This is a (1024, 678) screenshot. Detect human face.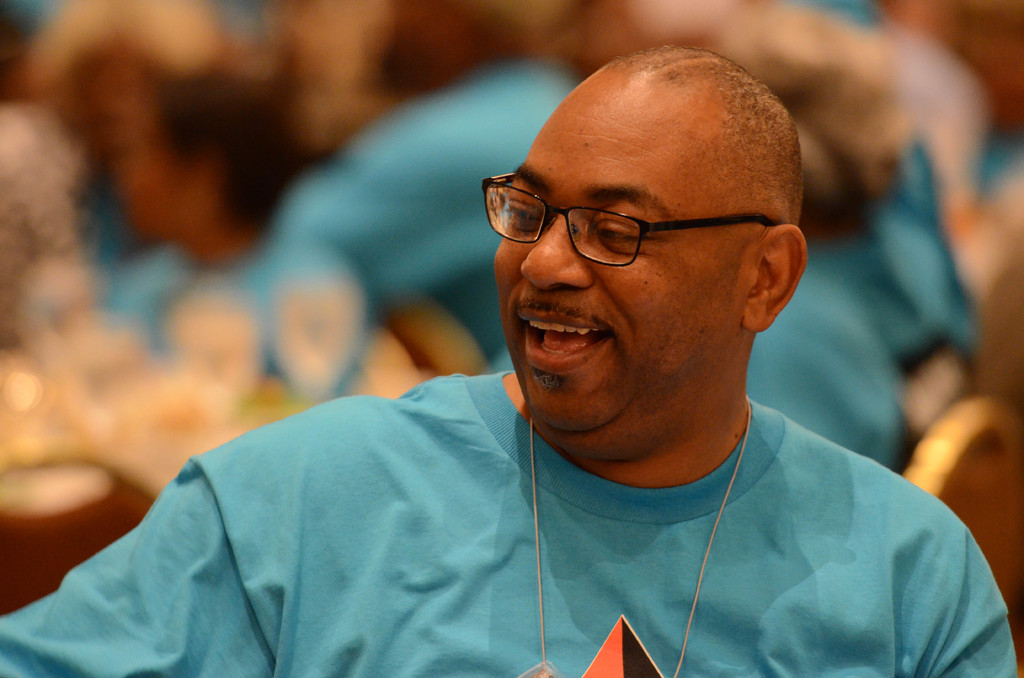
region(492, 97, 756, 440).
